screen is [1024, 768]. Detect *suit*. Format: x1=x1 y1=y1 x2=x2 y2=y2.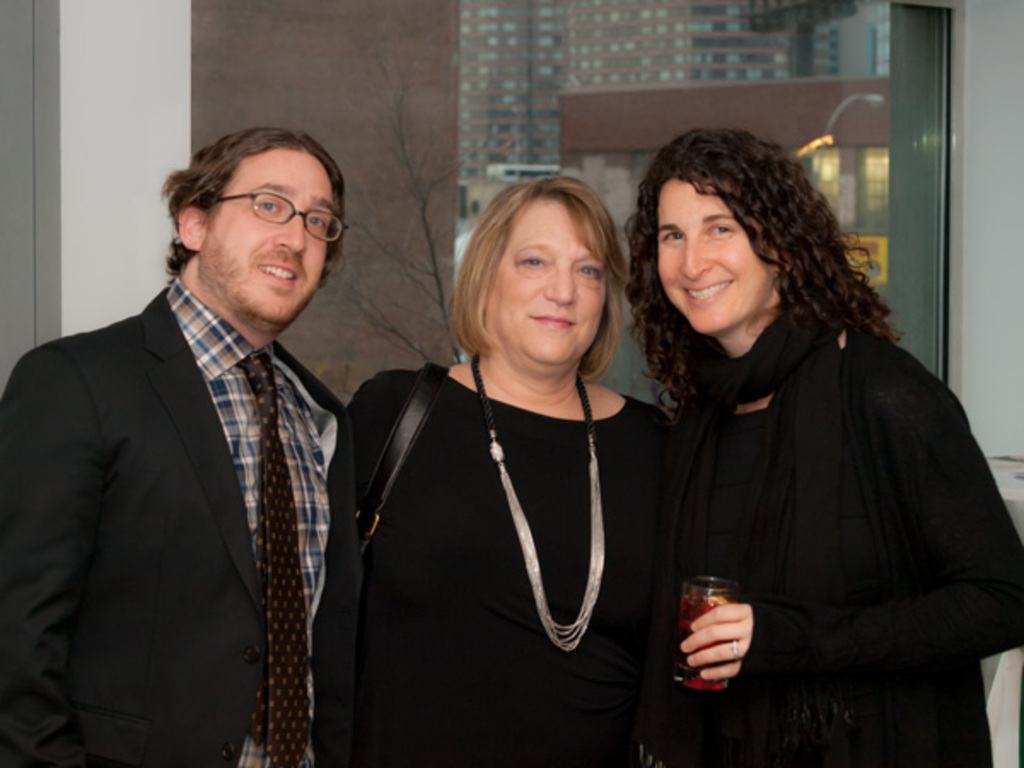
x1=15 y1=142 x2=381 y2=763.
